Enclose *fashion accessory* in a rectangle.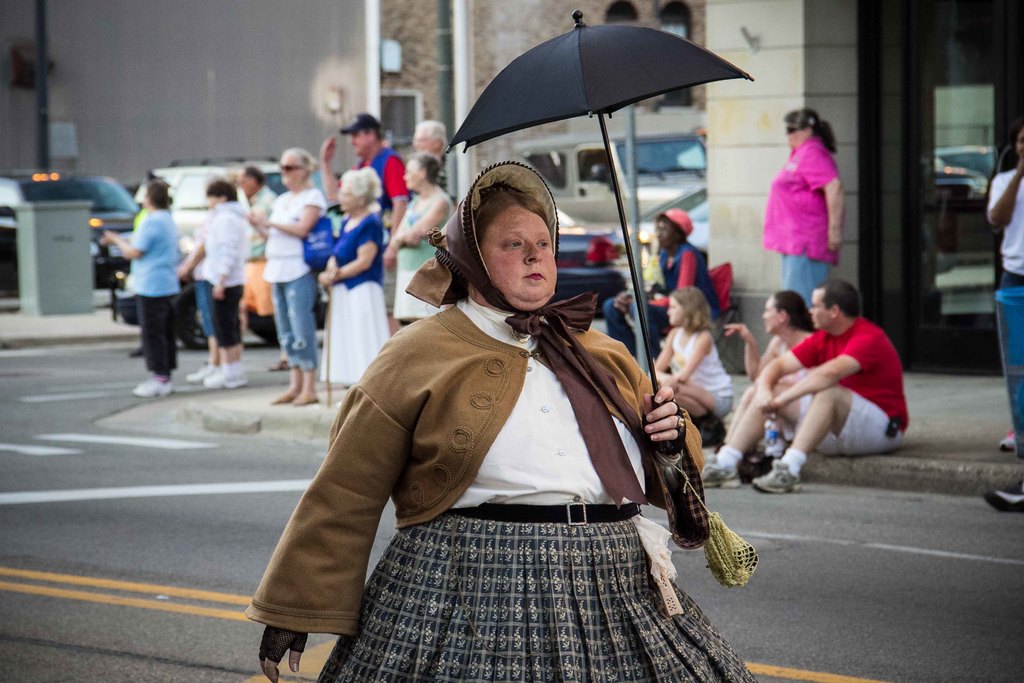
select_region(260, 627, 307, 668).
